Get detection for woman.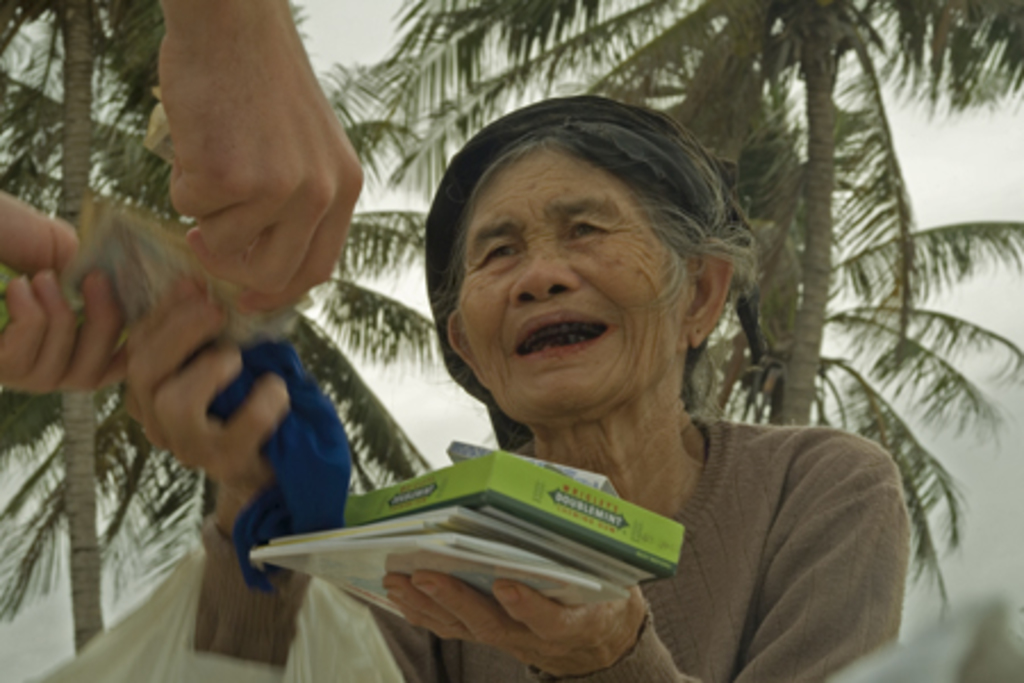
Detection: 118/91/903/681.
